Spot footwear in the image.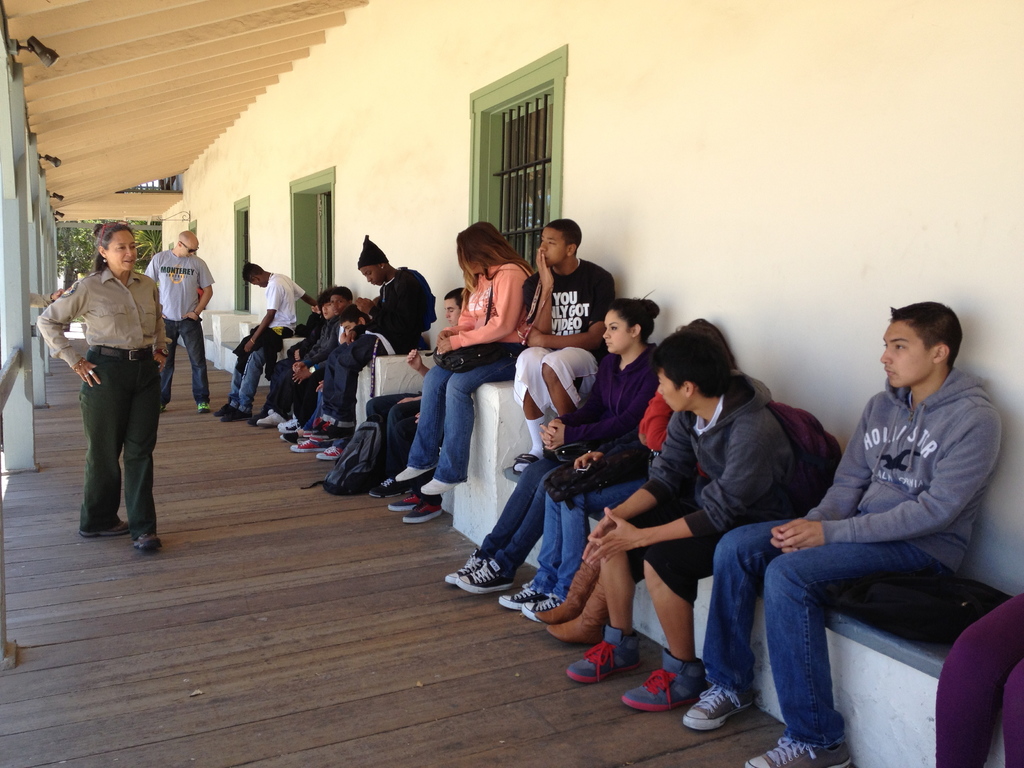
footwear found at box=[397, 465, 434, 481].
